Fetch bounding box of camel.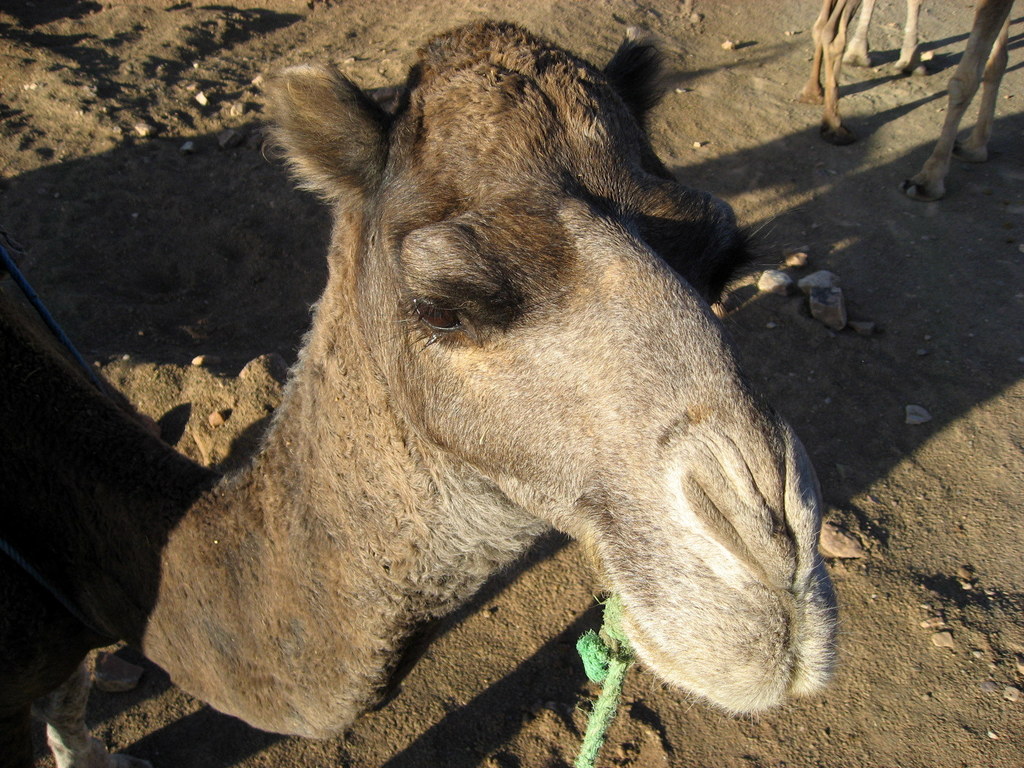
Bbox: locate(0, 15, 854, 767).
